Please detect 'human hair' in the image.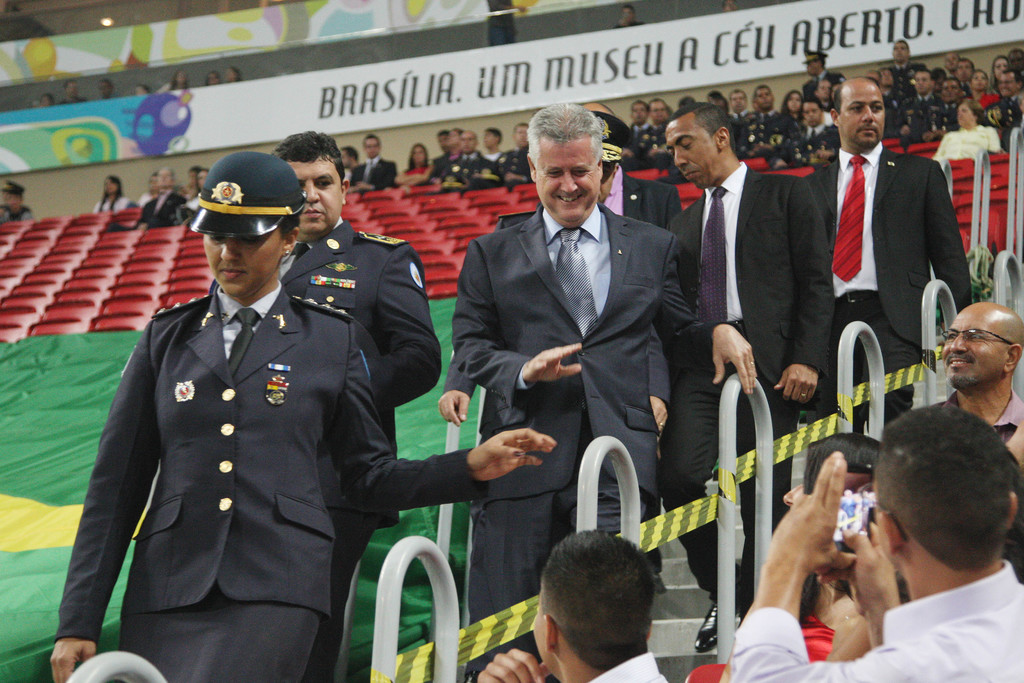
box=[273, 128, 349, 195].
